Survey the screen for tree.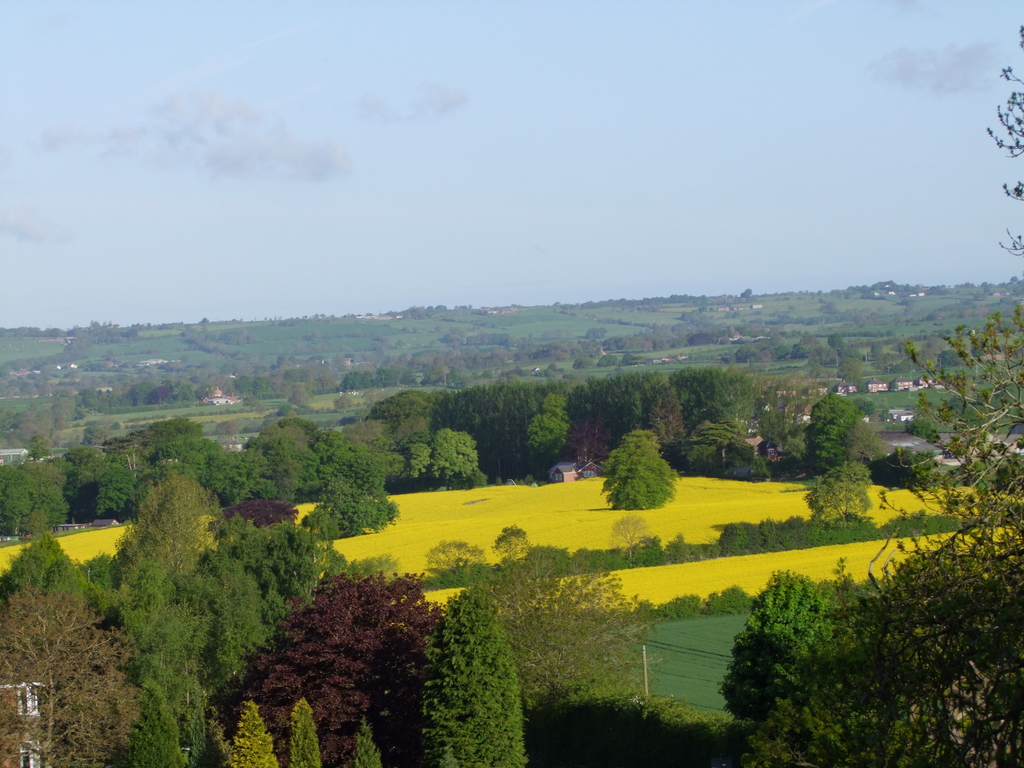
Survey found: (0,463,65,527).
